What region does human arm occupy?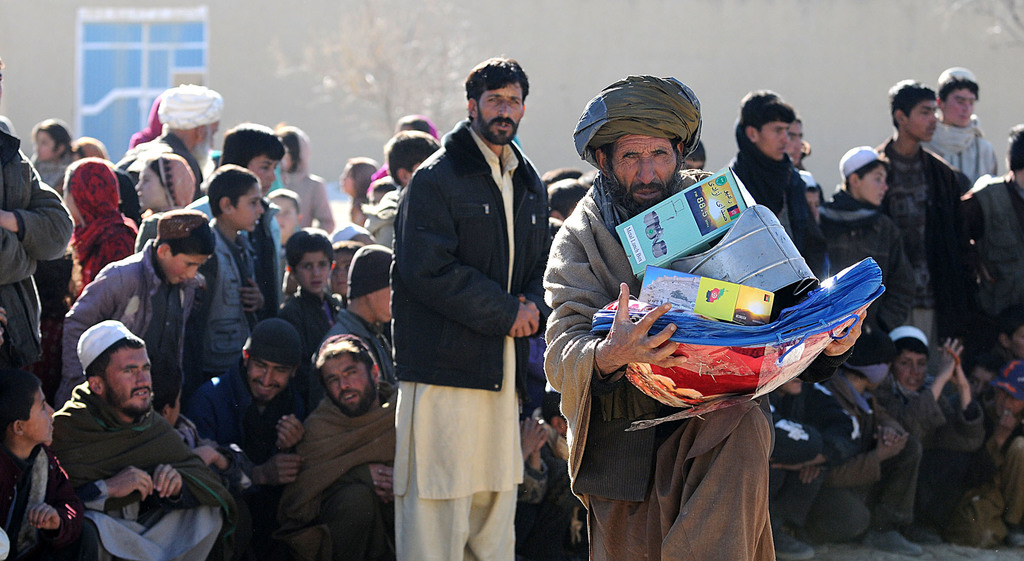
0/174/76/263.
